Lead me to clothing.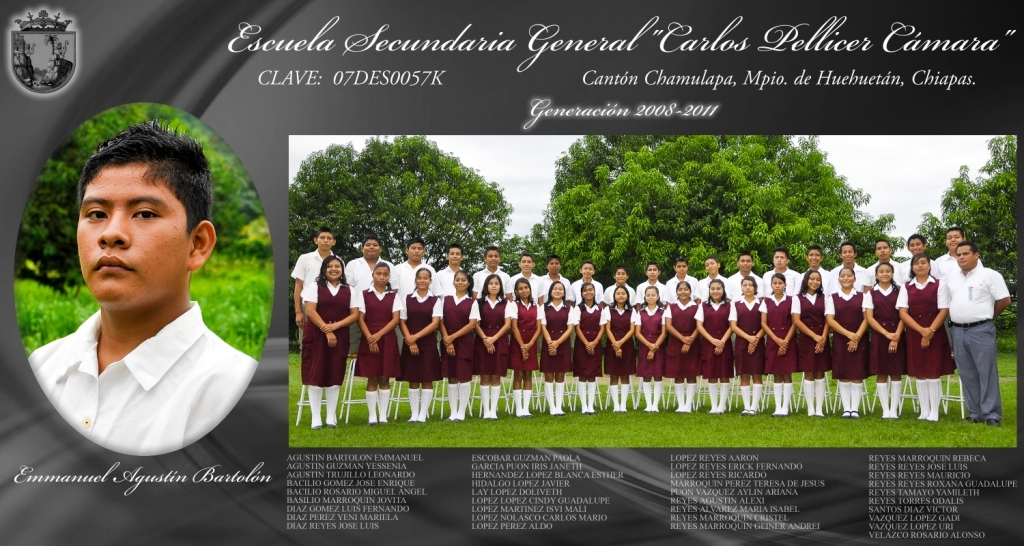
Lead to l=782, t=383, r=790, b=413.
